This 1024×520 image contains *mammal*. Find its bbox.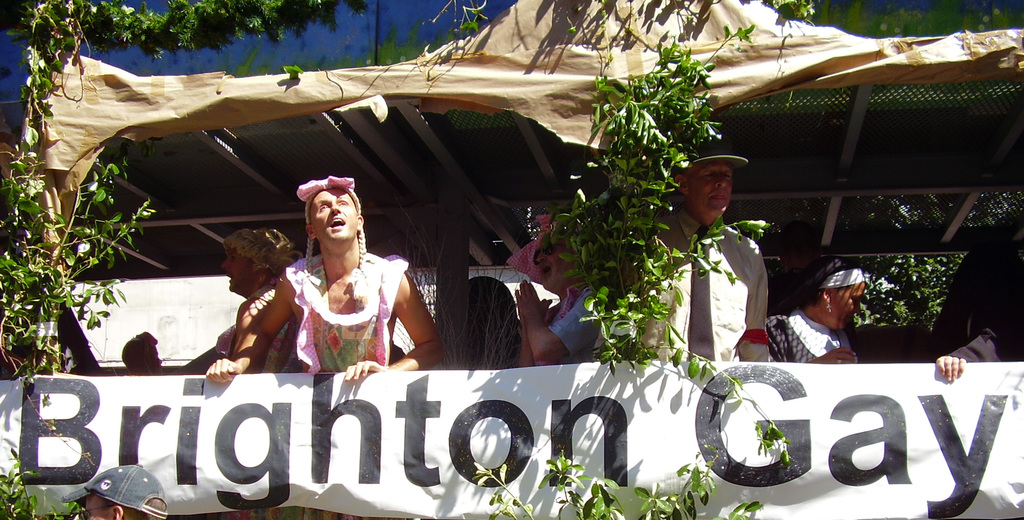
518/201/607/360.
